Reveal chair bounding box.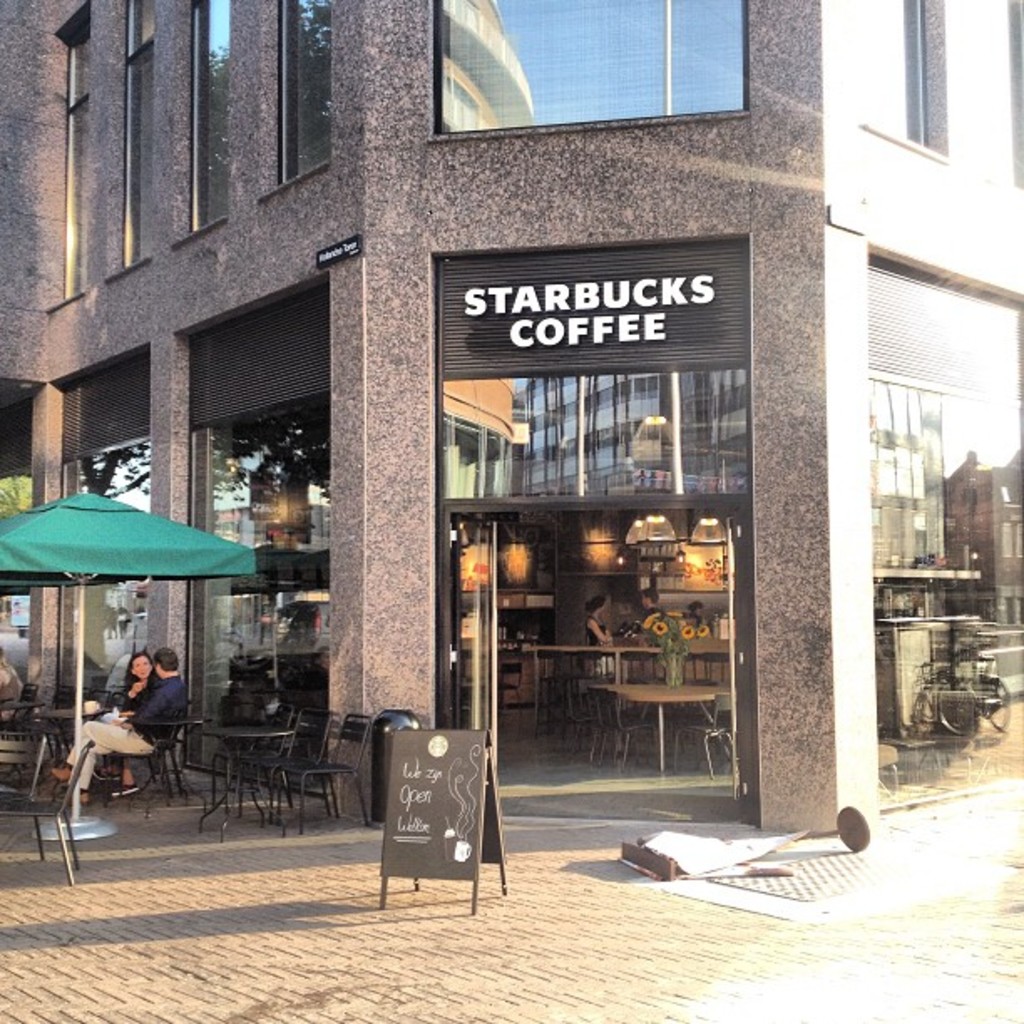
Revealed: 105/704/194/810.
